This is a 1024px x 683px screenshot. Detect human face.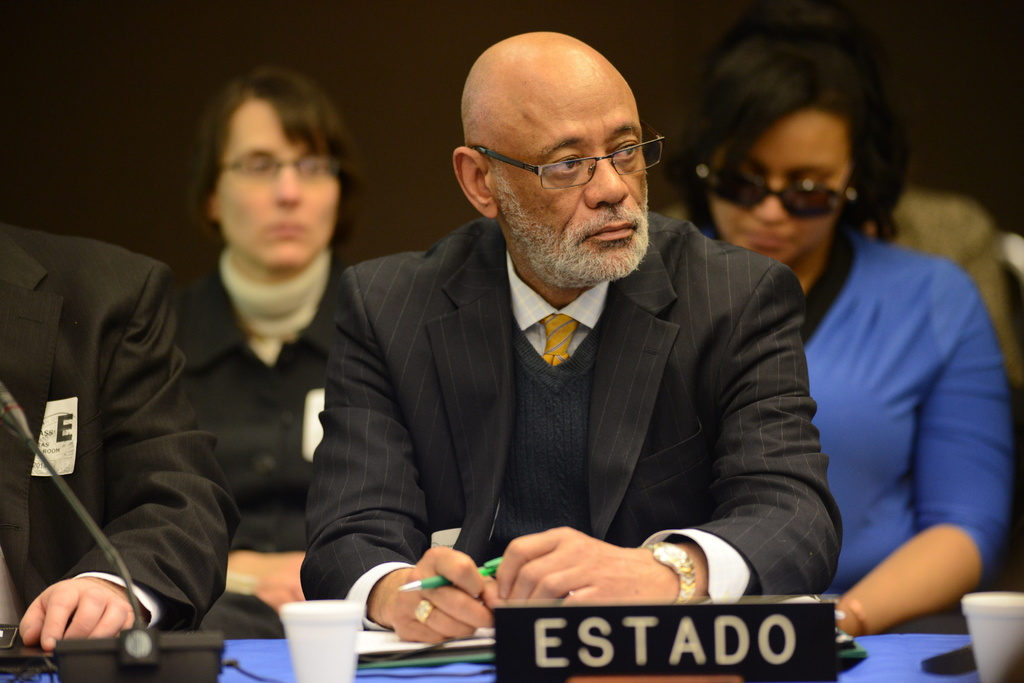
(left=211, top=88, right=343, bottom=275).
